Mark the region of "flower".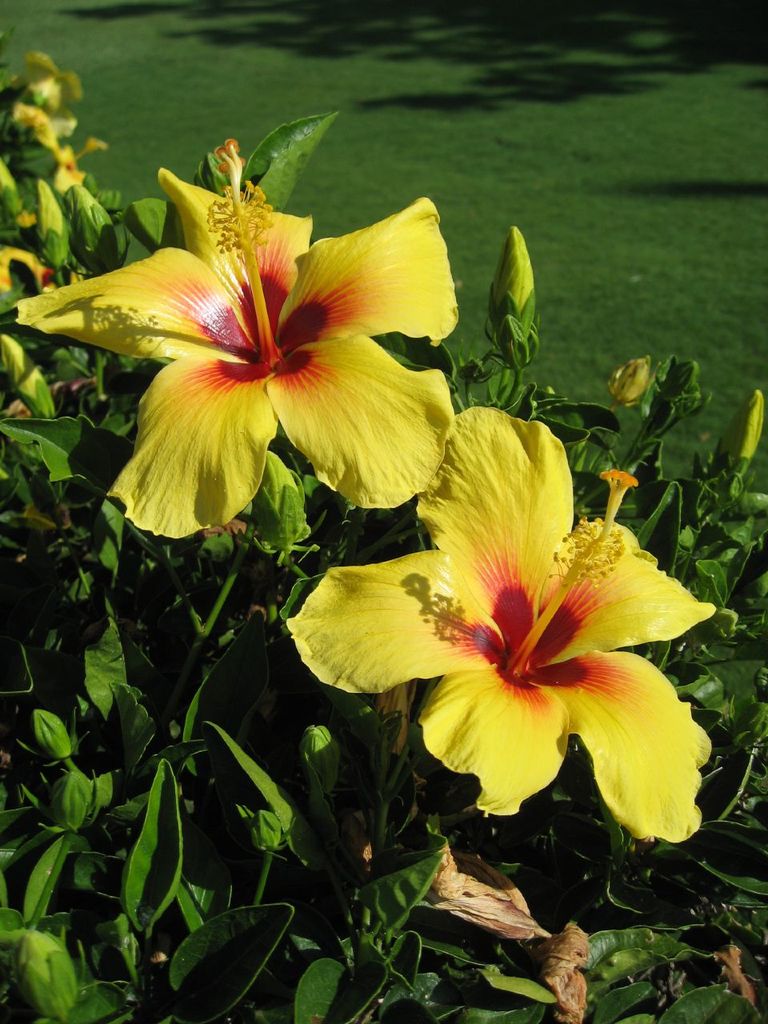
Region: [left=20, top=137, right=456, bottom=540].
